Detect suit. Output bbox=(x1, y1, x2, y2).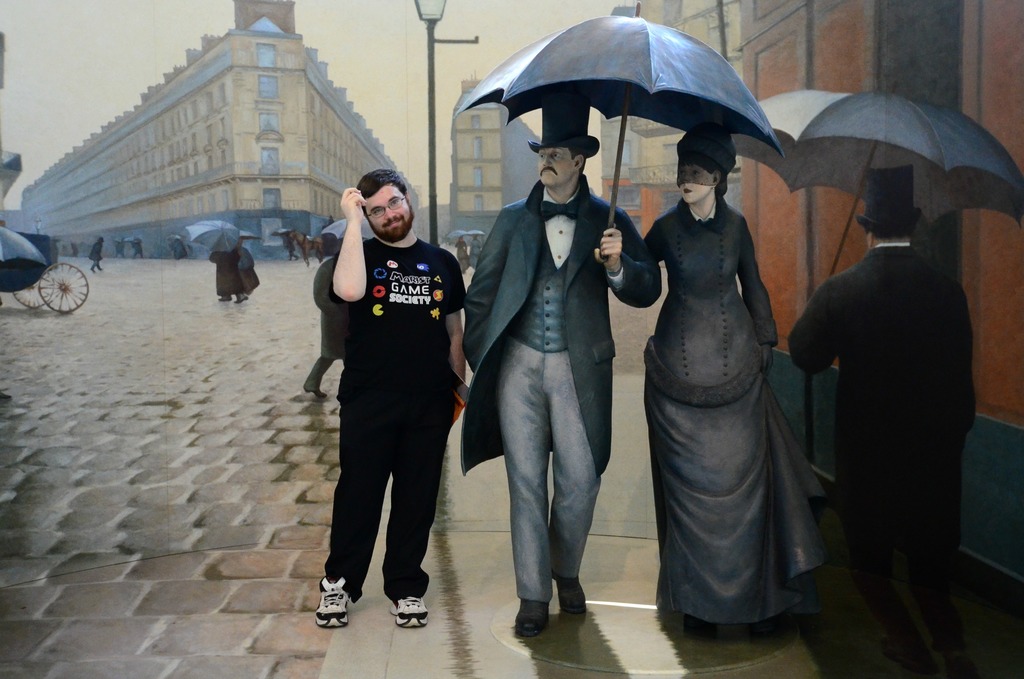
bbox=(462, 135, 646, 631).
